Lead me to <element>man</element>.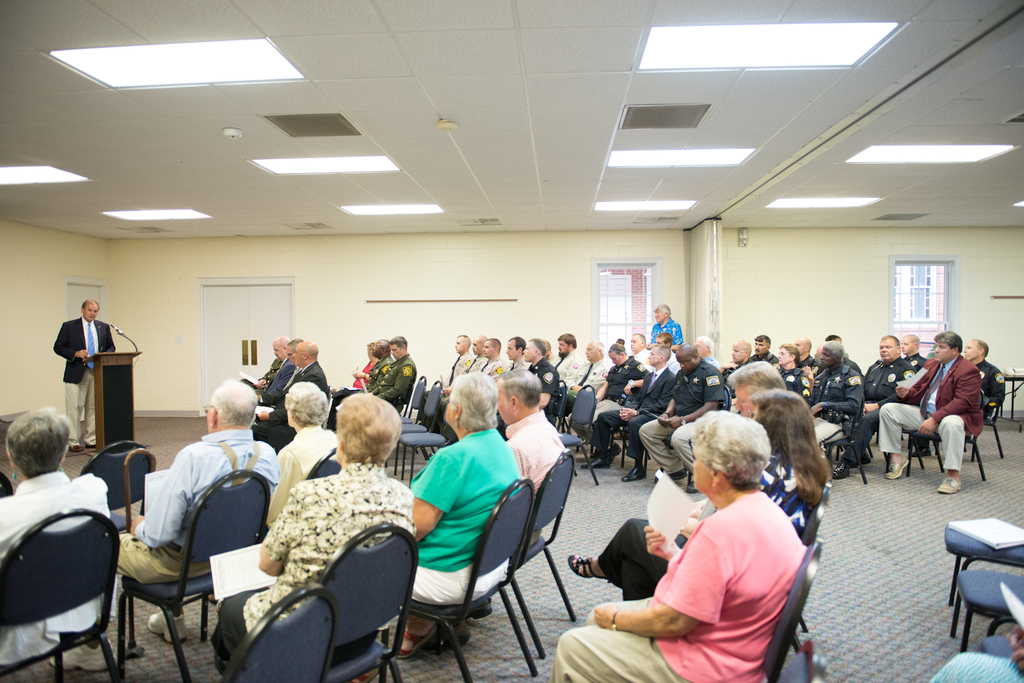
Lead to 561/337/612/418.
